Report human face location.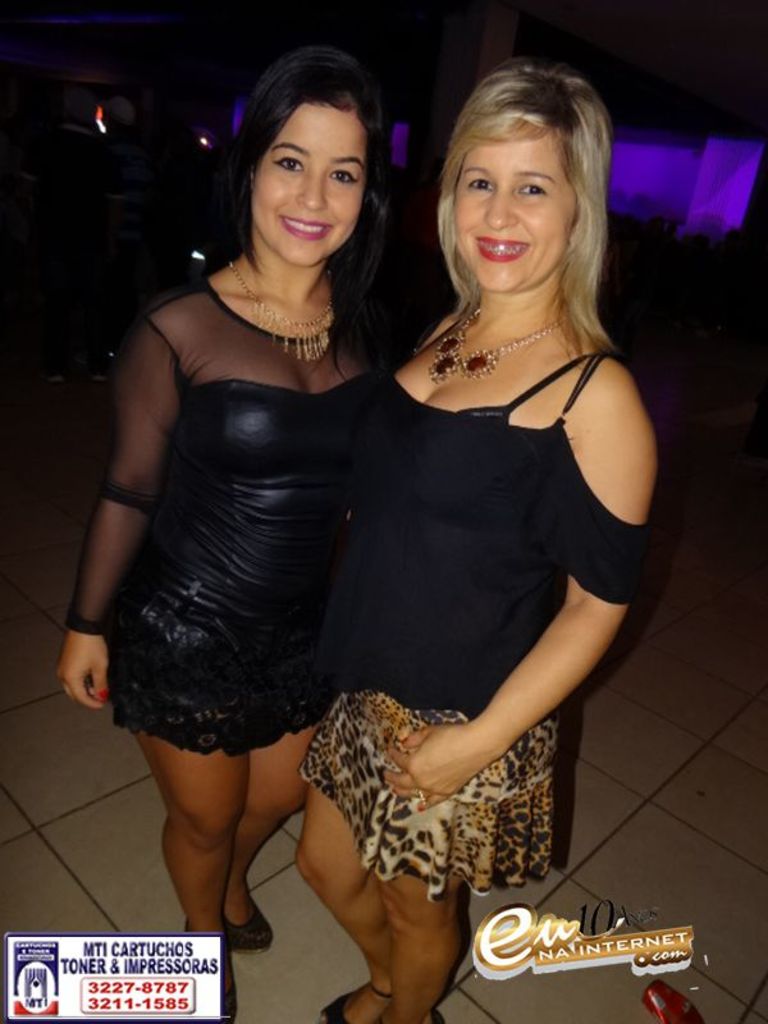
Report: bbox=[248, 105, 362, 268].
